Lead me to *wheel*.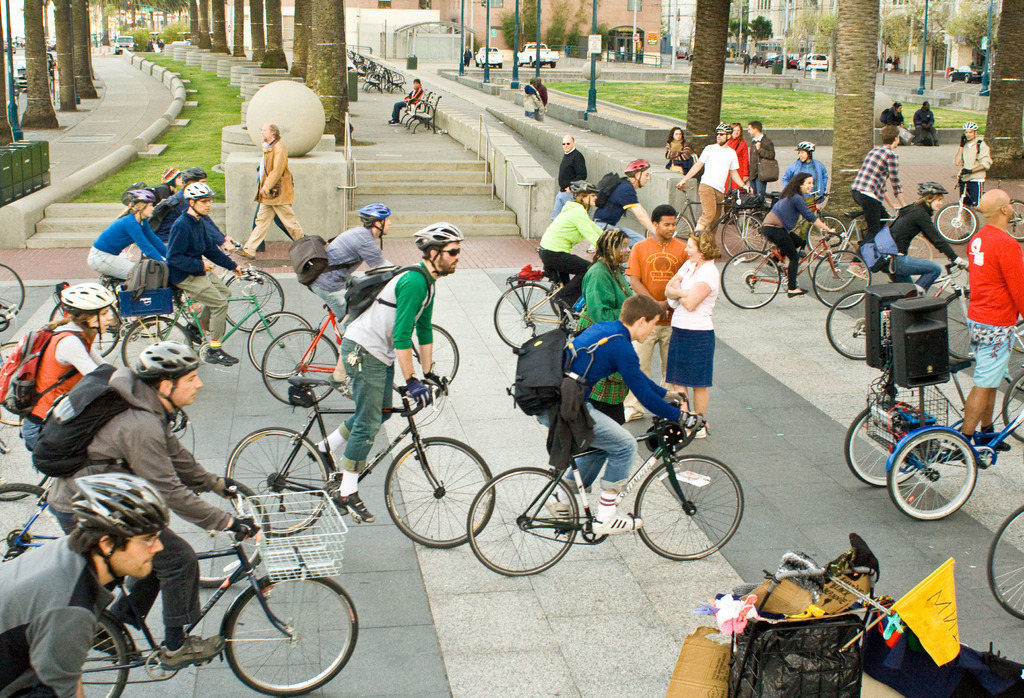
Lead to [964,76,971,85].
